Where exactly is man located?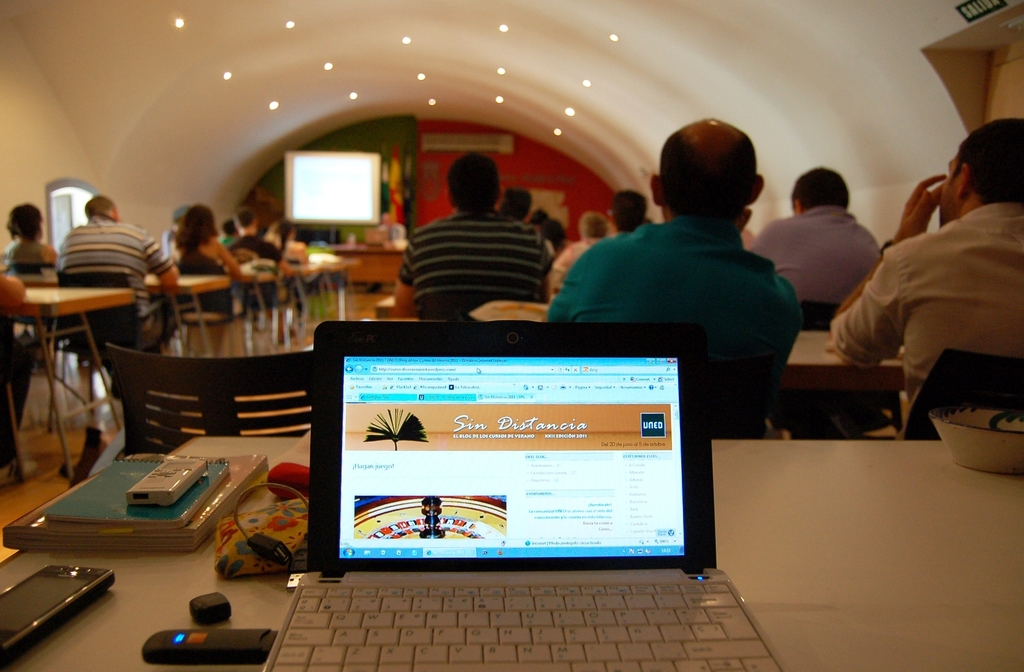
Its bounding box is bbox=(749, 165, 881, 327).
